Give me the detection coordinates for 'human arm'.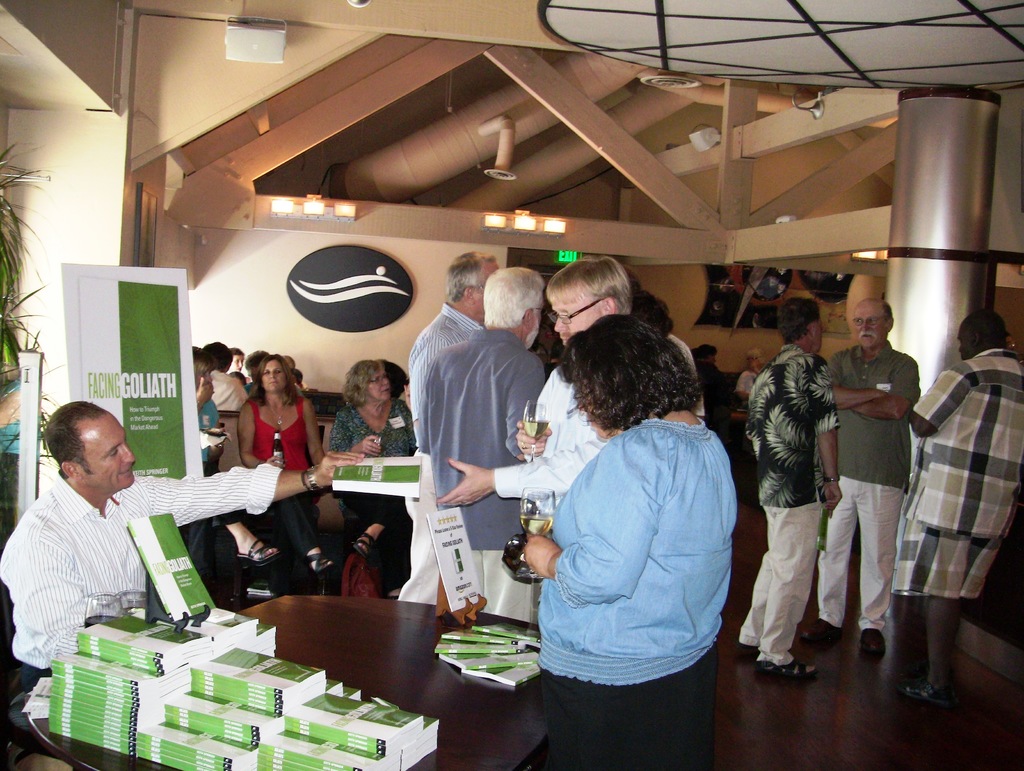
bbox=[413, 336, 453, 428].
